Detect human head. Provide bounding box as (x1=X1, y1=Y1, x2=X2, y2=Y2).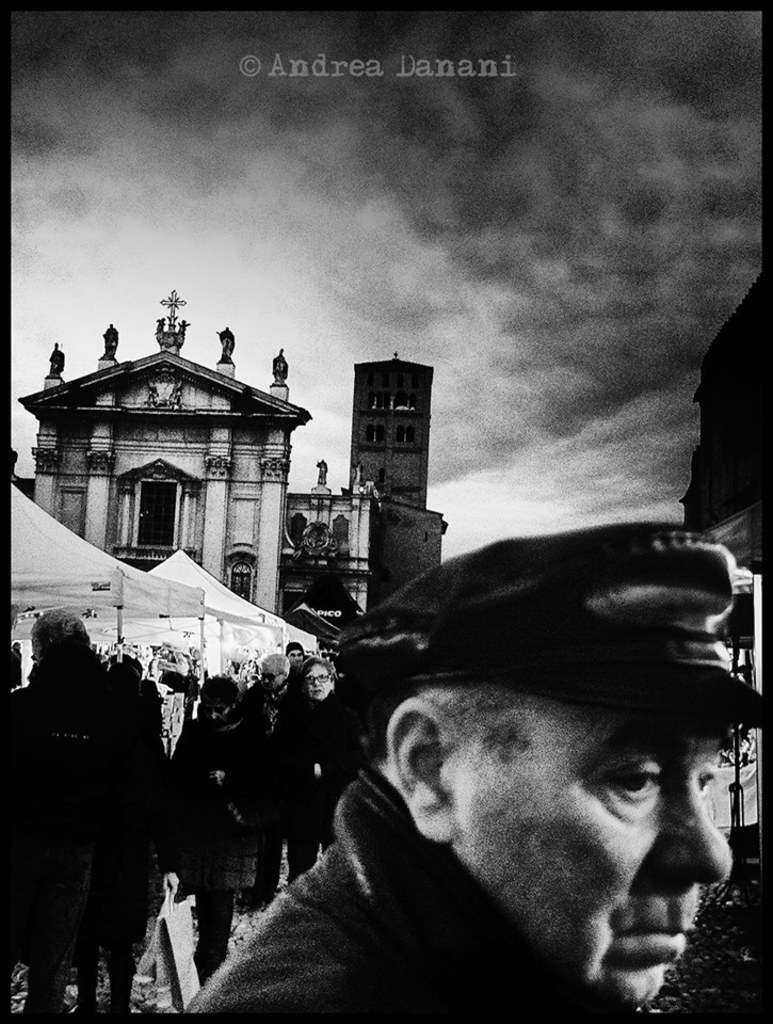
(x1=288, y1=642, x2=308, y2=672).
